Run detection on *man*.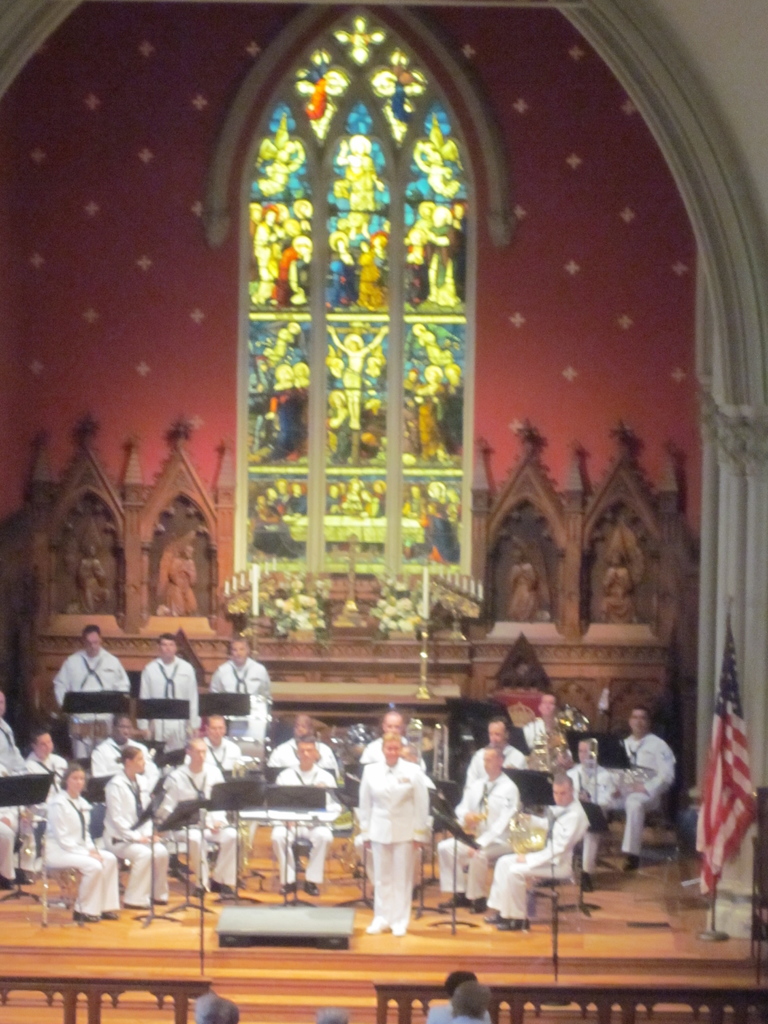
Result: x1=422, y1=970, x2=492, y2=1023.
